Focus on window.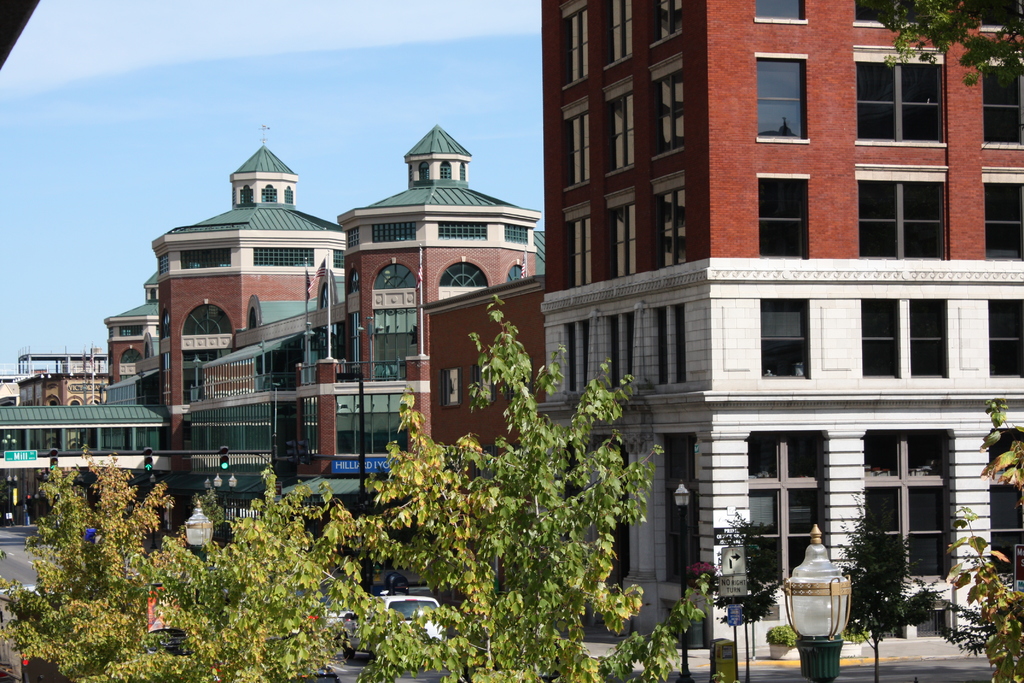
Focused at (left=901, top=67, right=941, bottom=140).
